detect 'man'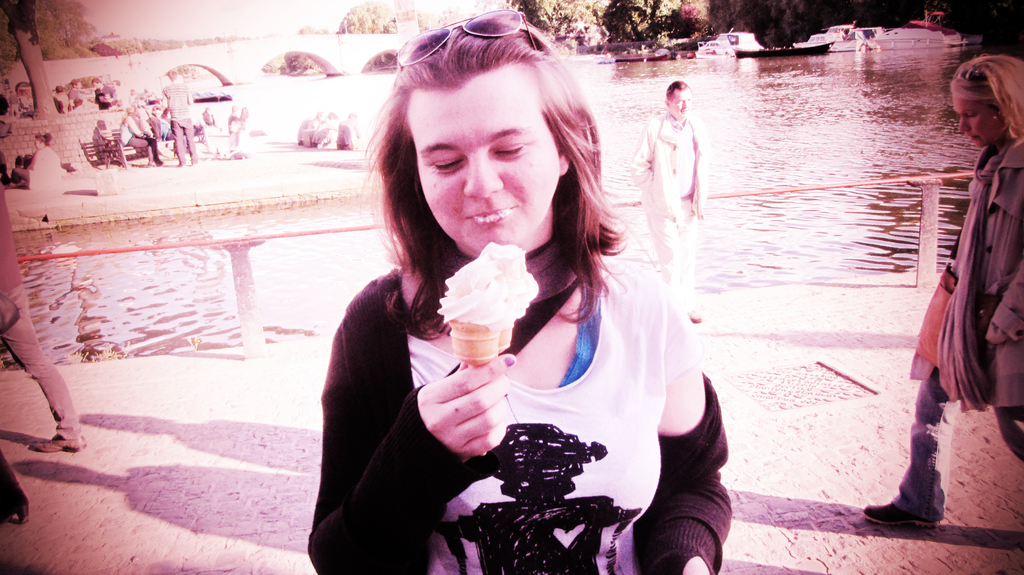
<box>157,70,203,164</box>
